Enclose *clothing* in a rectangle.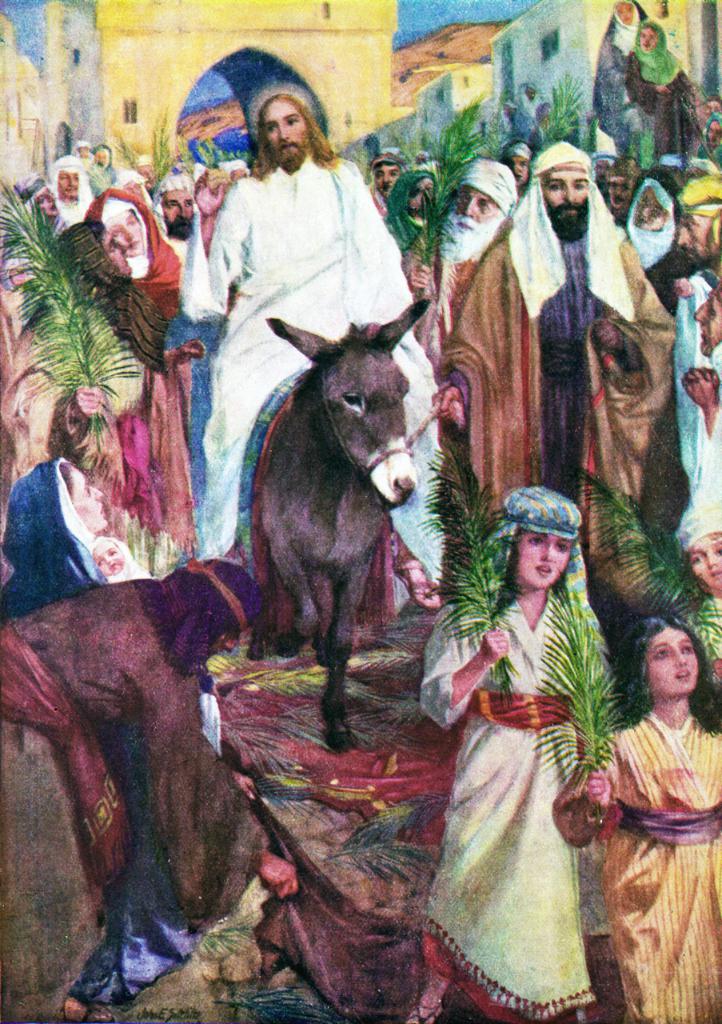
604 702 721 1023.
